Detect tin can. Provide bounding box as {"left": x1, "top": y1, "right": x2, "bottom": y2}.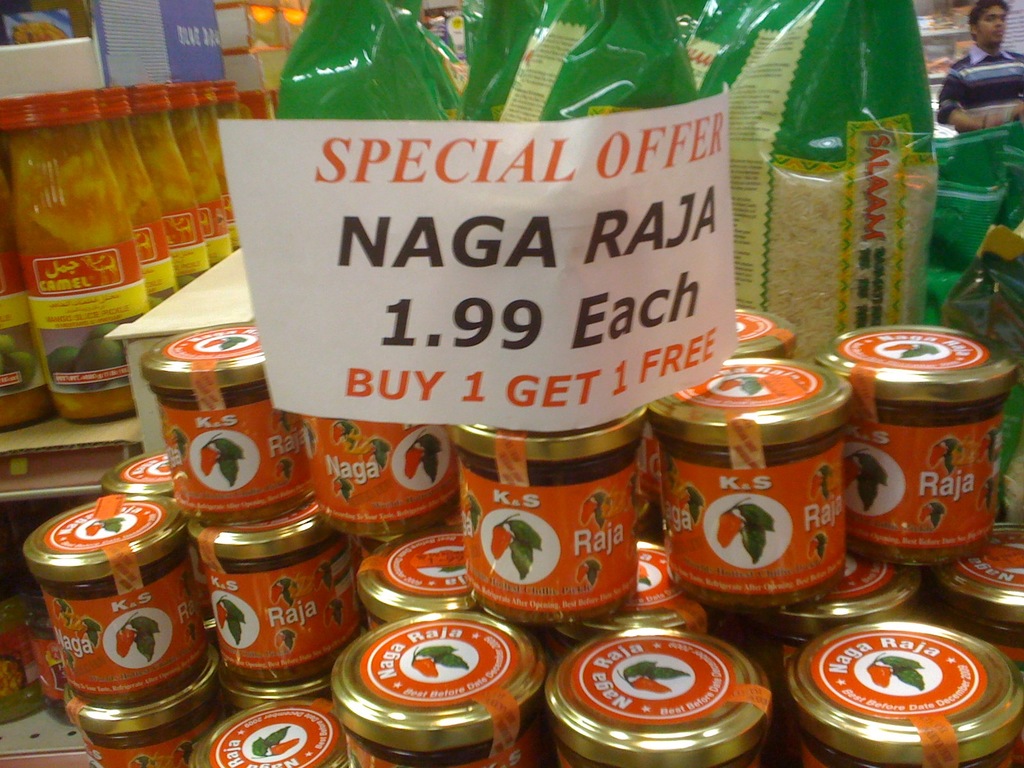
{"left": 646, "top": 357, "right": 856, "bottom": 616}.
